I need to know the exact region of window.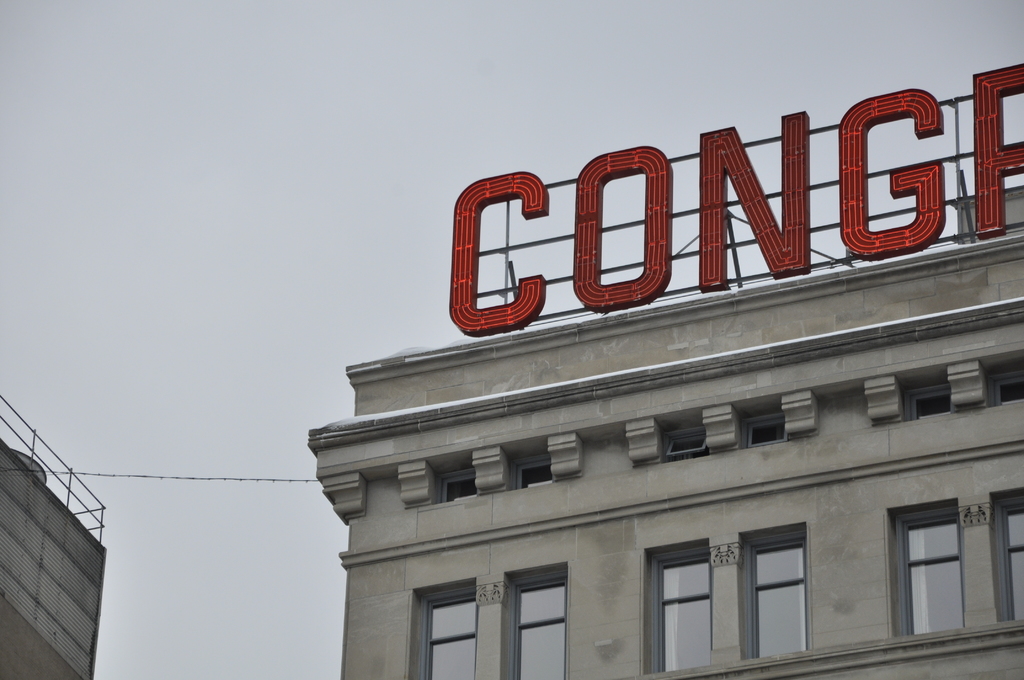
Region: {"x1": 505, "y1": 576, "x2": 565, "y2": 679}.
